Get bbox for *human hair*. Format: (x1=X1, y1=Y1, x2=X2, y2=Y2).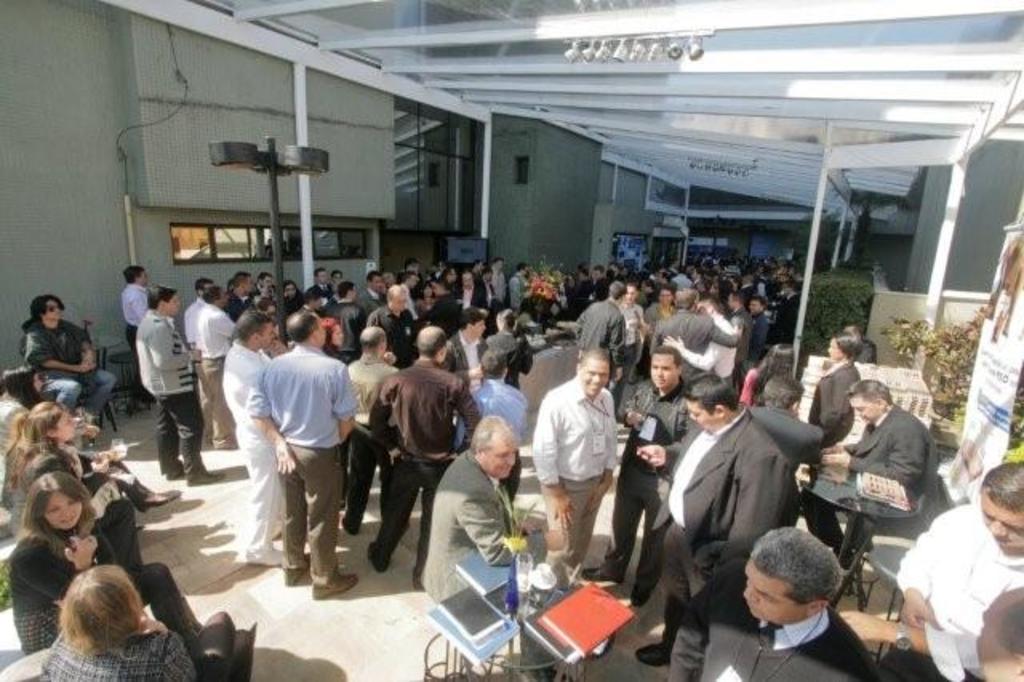
(x1=608, y1=282, x2=627, y2=301).
